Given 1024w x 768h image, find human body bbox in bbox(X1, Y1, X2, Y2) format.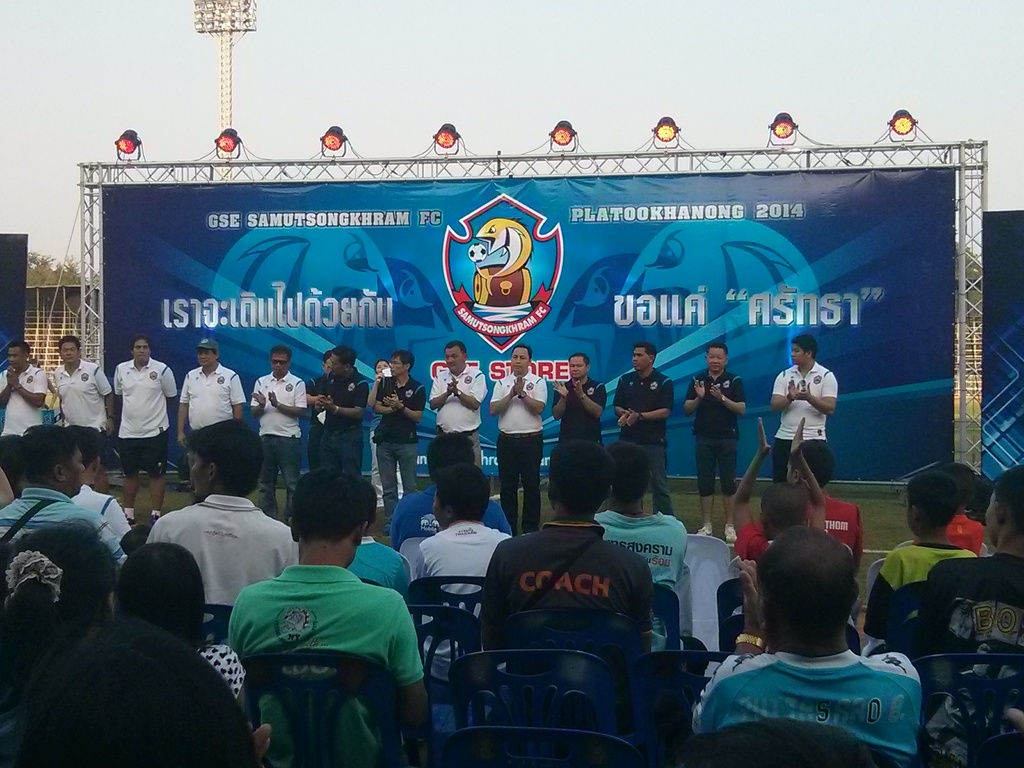
bbox(147, 488, 300, 646).
